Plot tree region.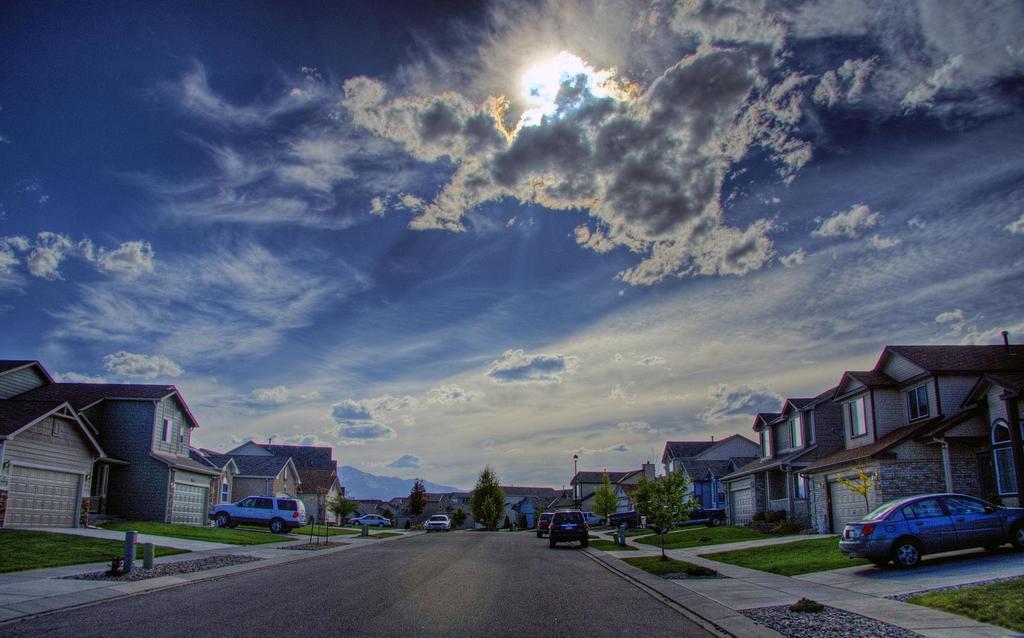
Plotted at box=[328, 491, 360, 526].
